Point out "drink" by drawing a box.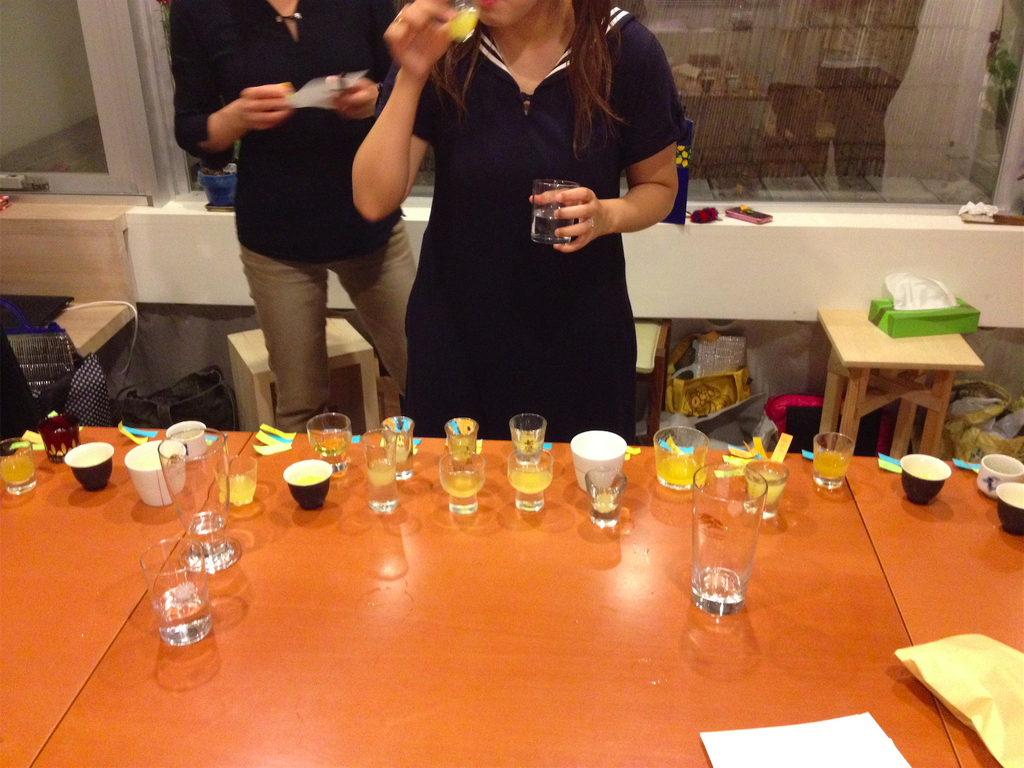
<region>367, 458, 396, 491</region>.
